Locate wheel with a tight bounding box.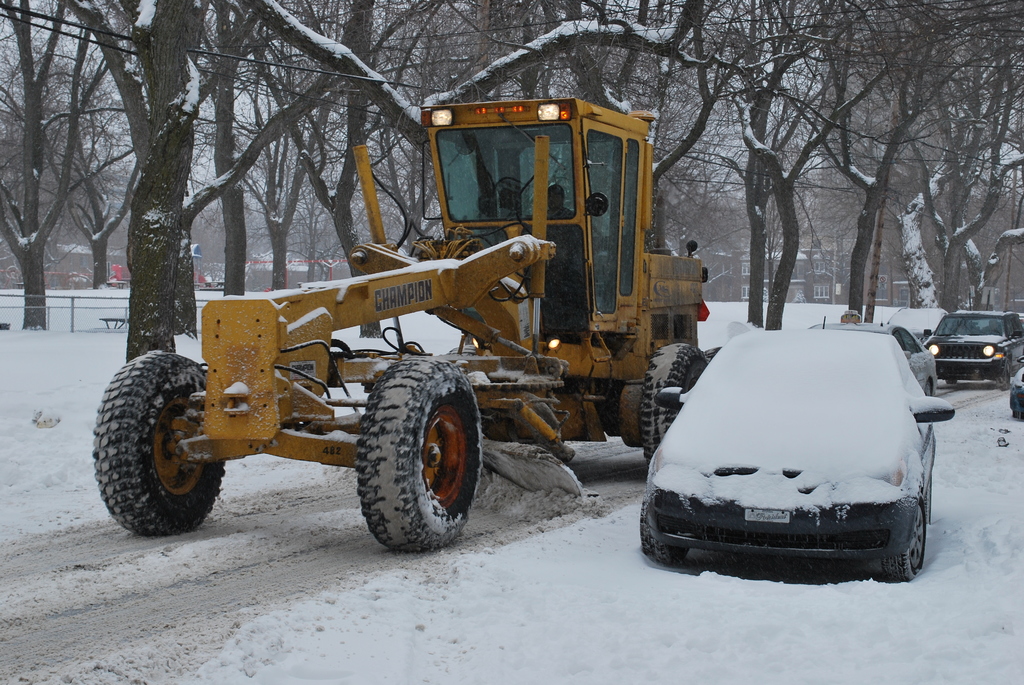
(636,338,714,461).
